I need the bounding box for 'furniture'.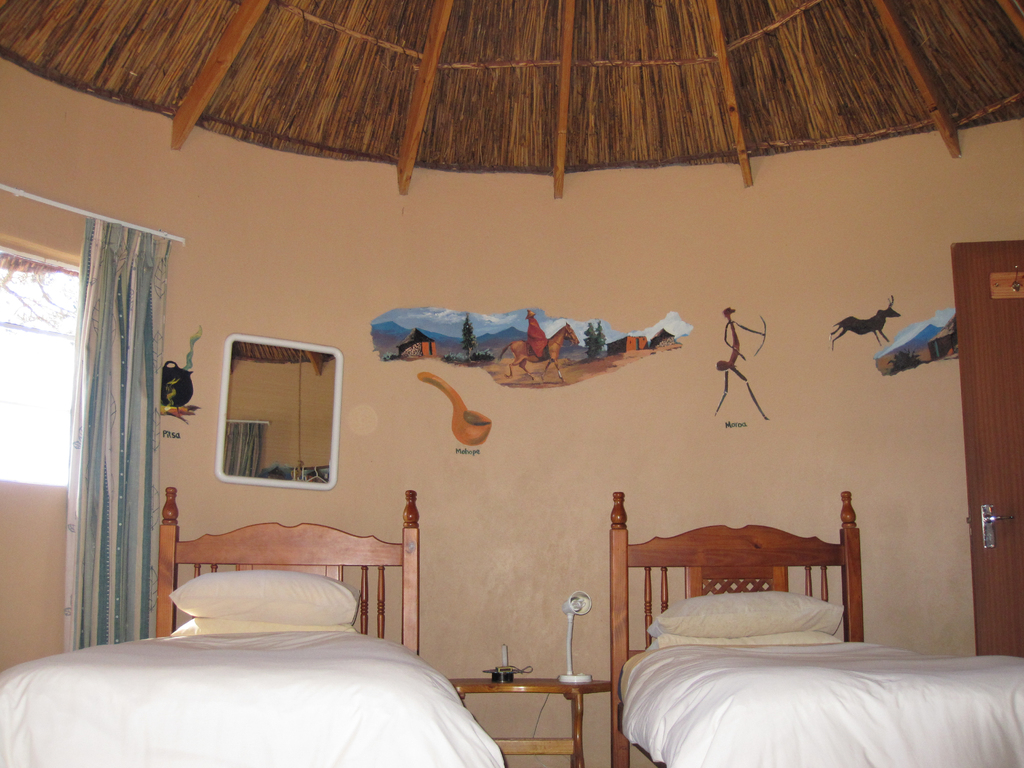
Here it is: 0:488:504:767.
